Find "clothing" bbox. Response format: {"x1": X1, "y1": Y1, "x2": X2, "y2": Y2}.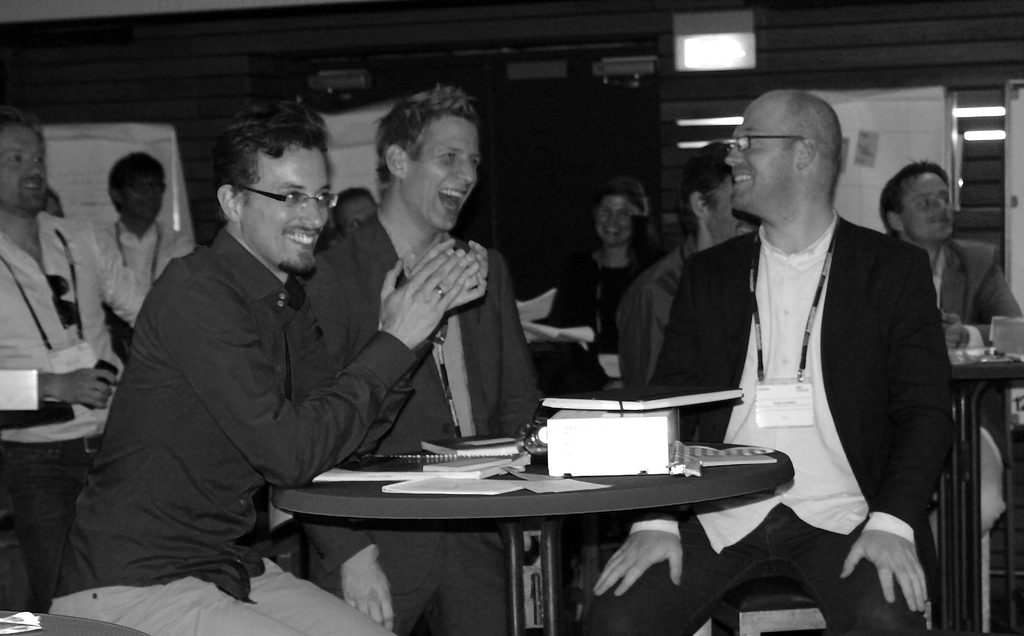
{"x1": 616, "y1": 239, "x2": 692, "y2": 400}.
